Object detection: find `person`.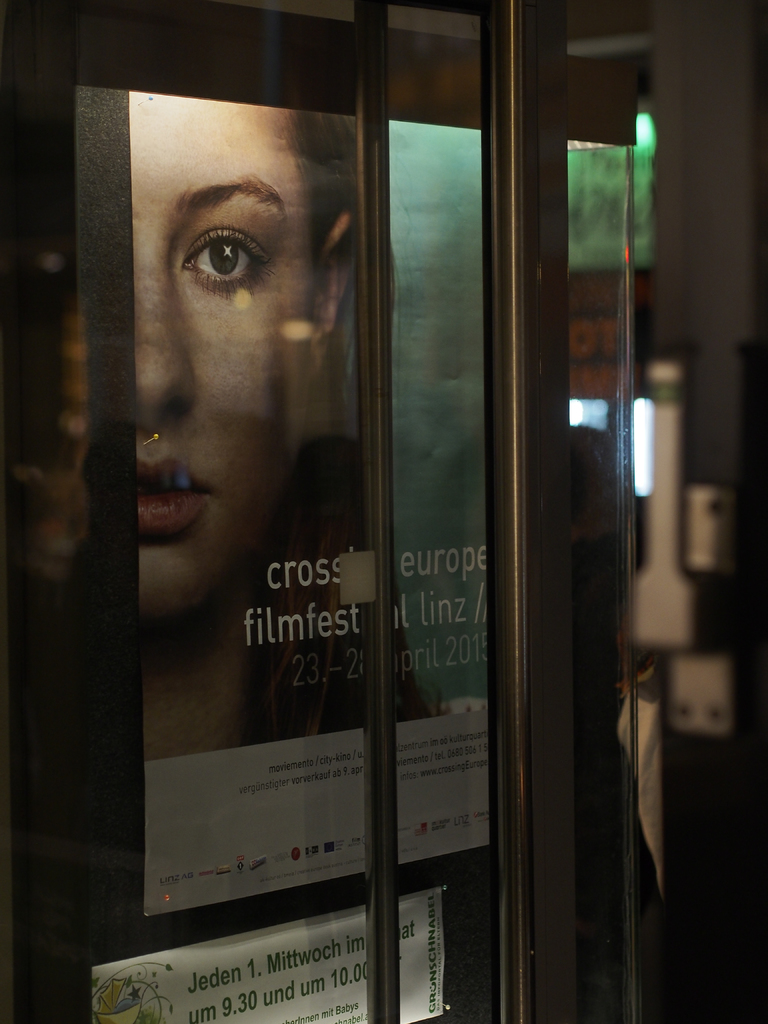
BBox(126, 89, 358, 758).
